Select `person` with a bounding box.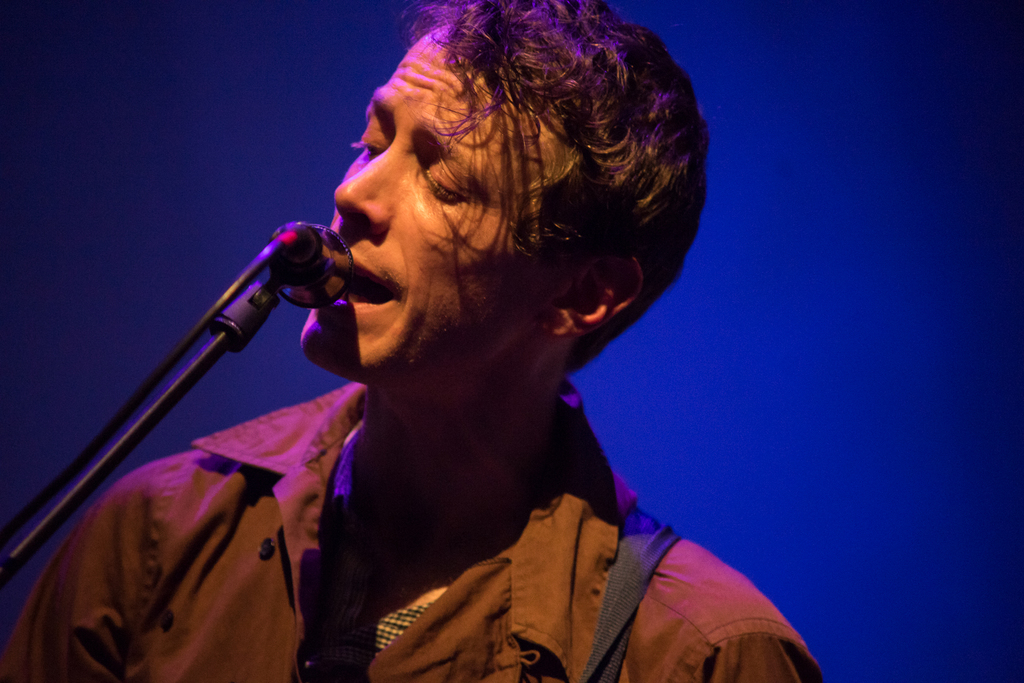
box(0, 17, 833, 682).
